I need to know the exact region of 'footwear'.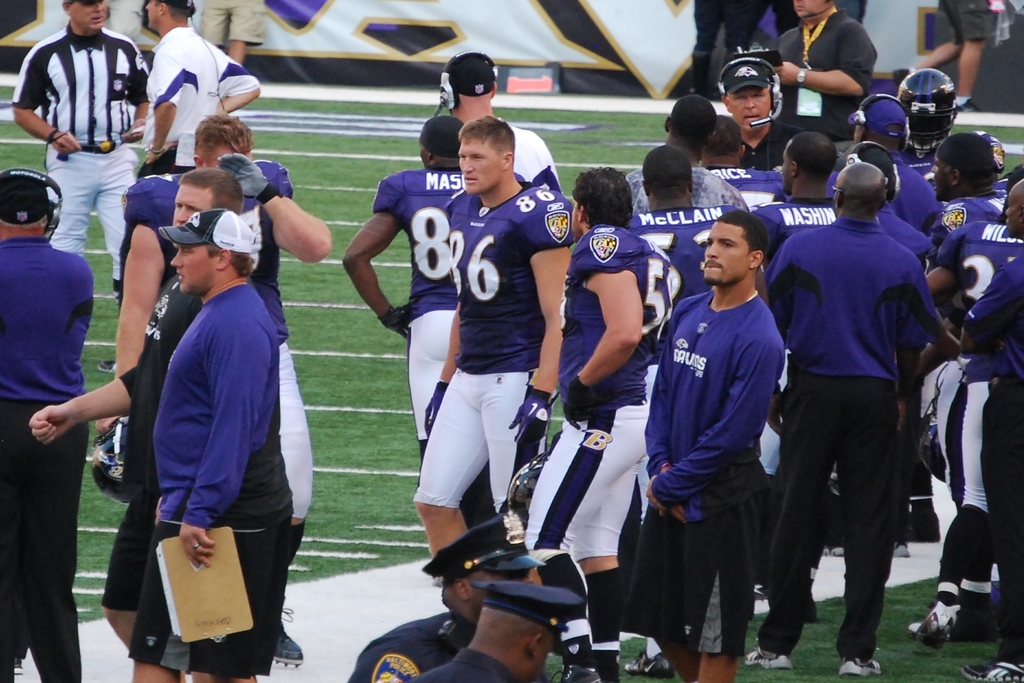
Region: 908/582/1000/644.
